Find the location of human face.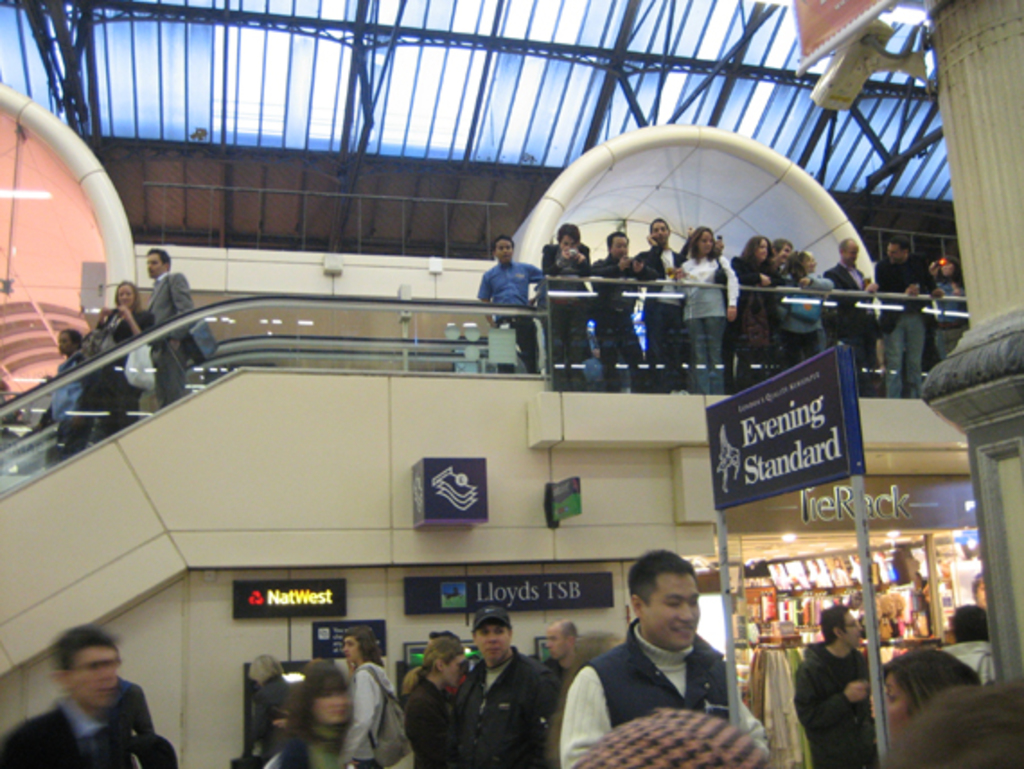
Location: 609/235/627/261.
